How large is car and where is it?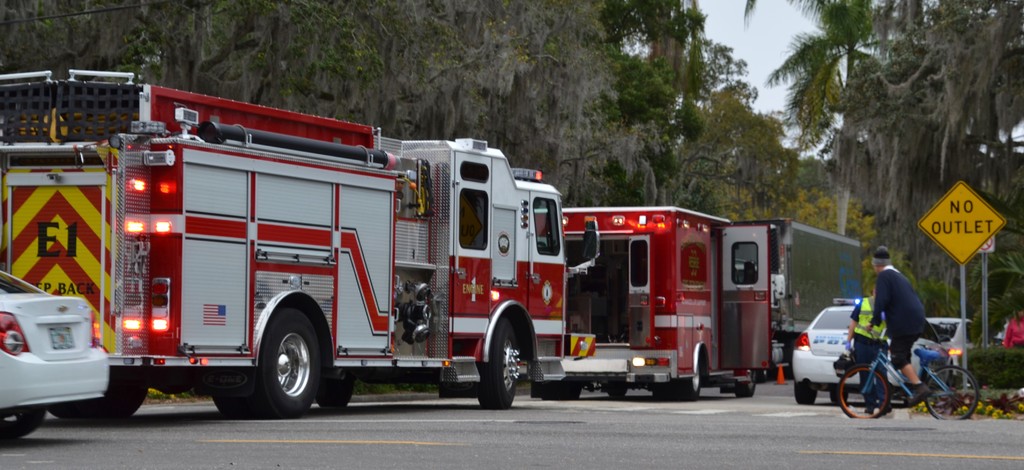
Bounding box: bbox(4, 288, 118, 429).
